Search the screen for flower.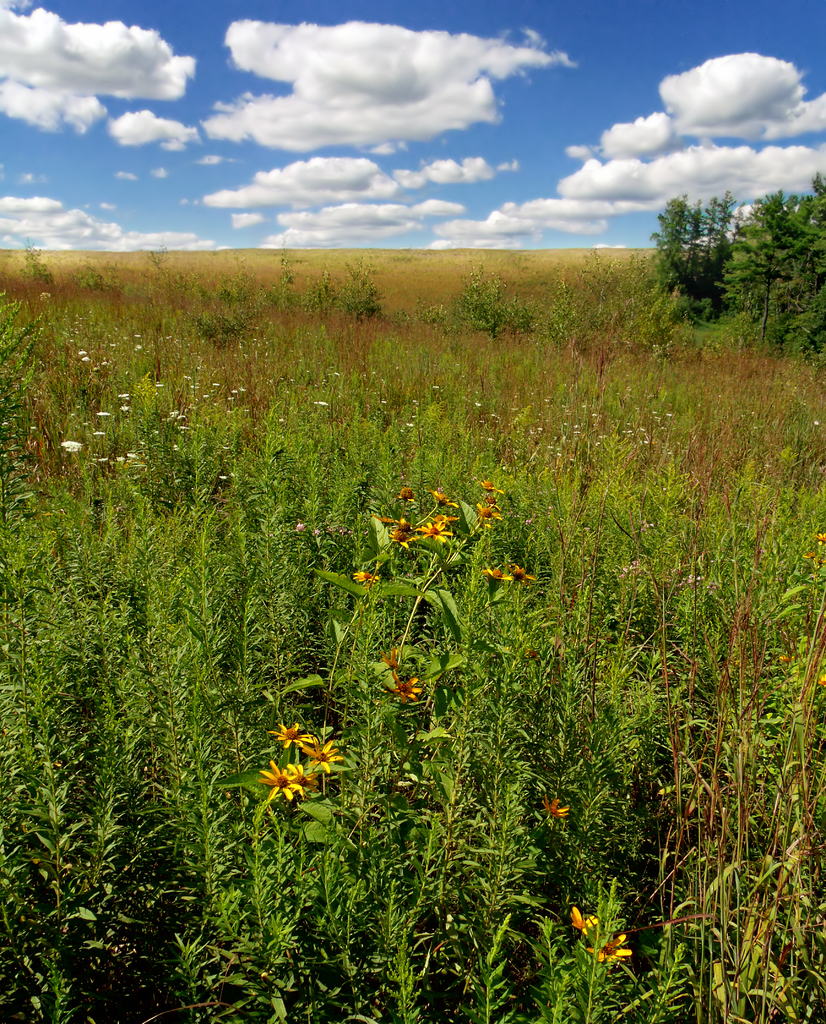
Found at [left=508, top=561, right=538, bottom=580].
